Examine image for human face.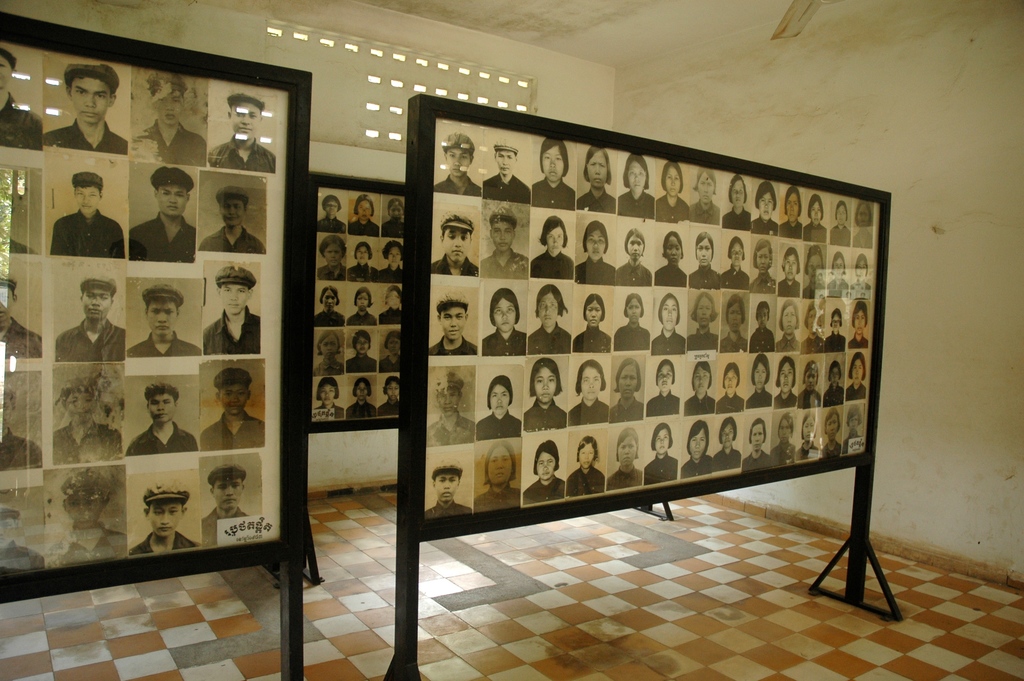
Examination result: x1=665, y1=236, x2=682, y2=267.
